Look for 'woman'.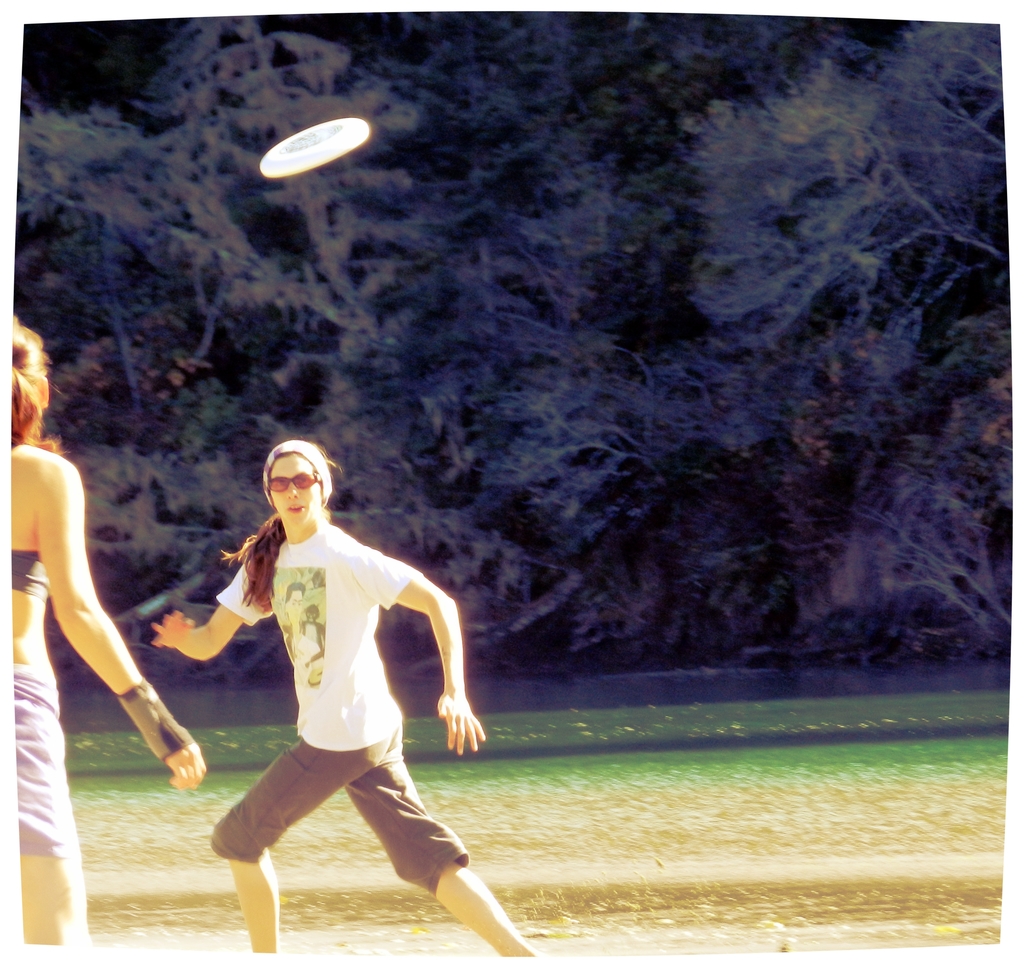
Found: bbox(120, 419, 475, 926).
